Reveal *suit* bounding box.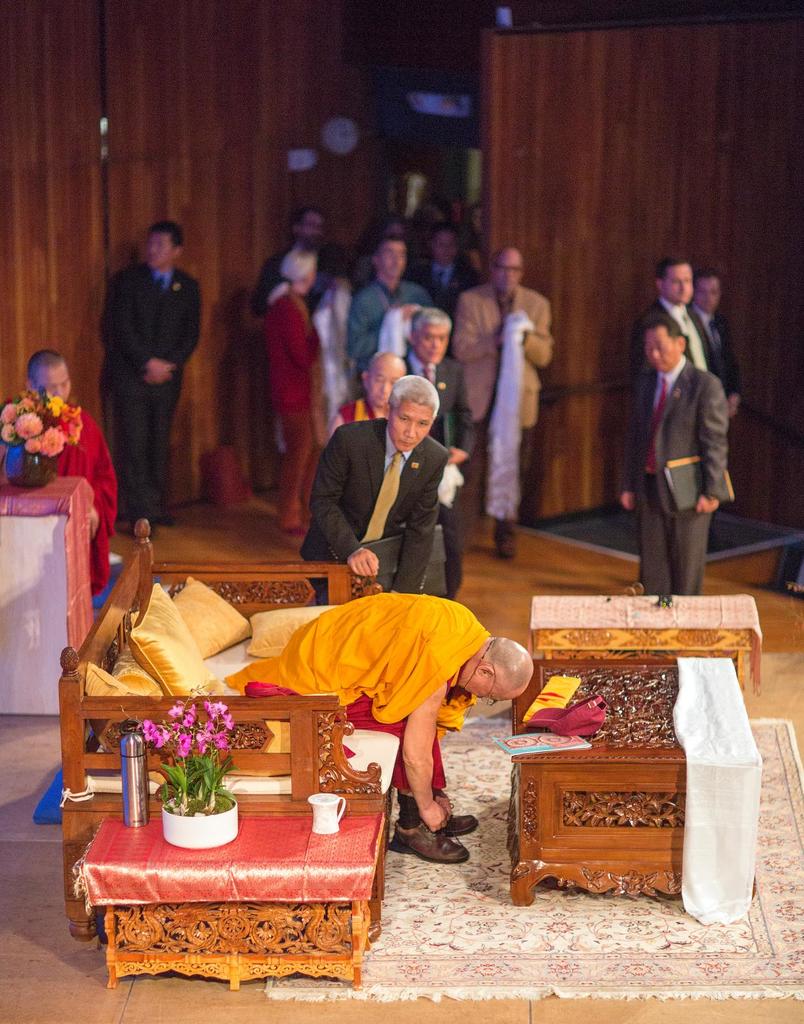
Revealed: BBox(447, 284, 552, 541).
